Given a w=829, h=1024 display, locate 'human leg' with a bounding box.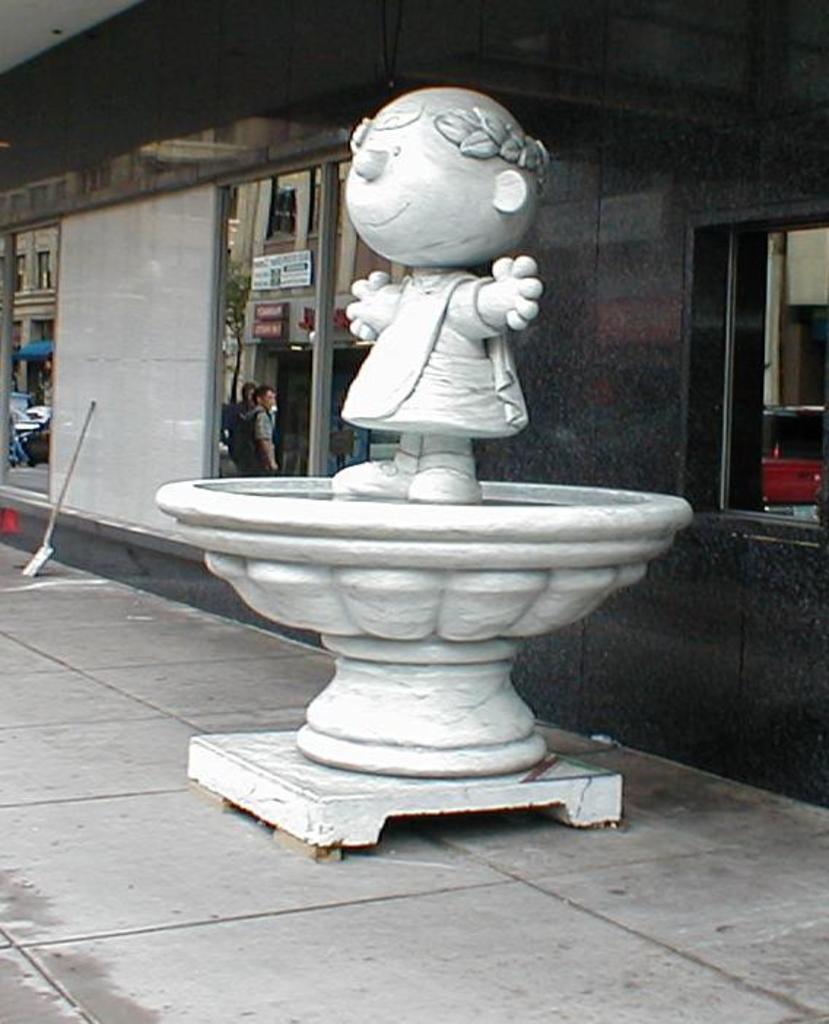
Located: crop(324, 429, 422, 496).
